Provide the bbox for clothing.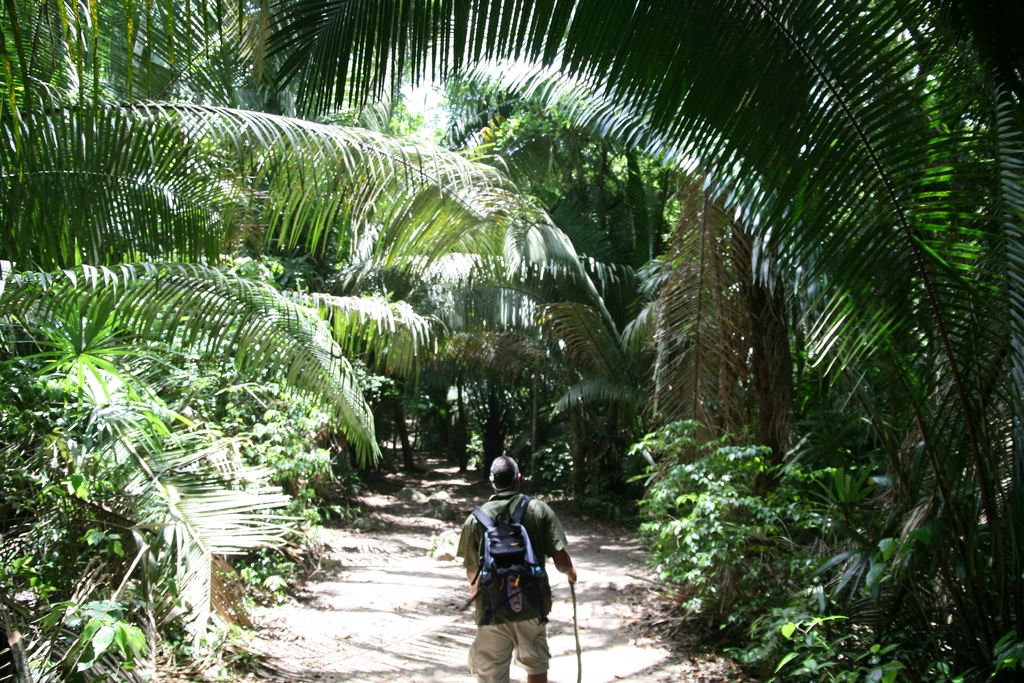
pyautogui.locateOnScreen(463, 473, 587, 658).
